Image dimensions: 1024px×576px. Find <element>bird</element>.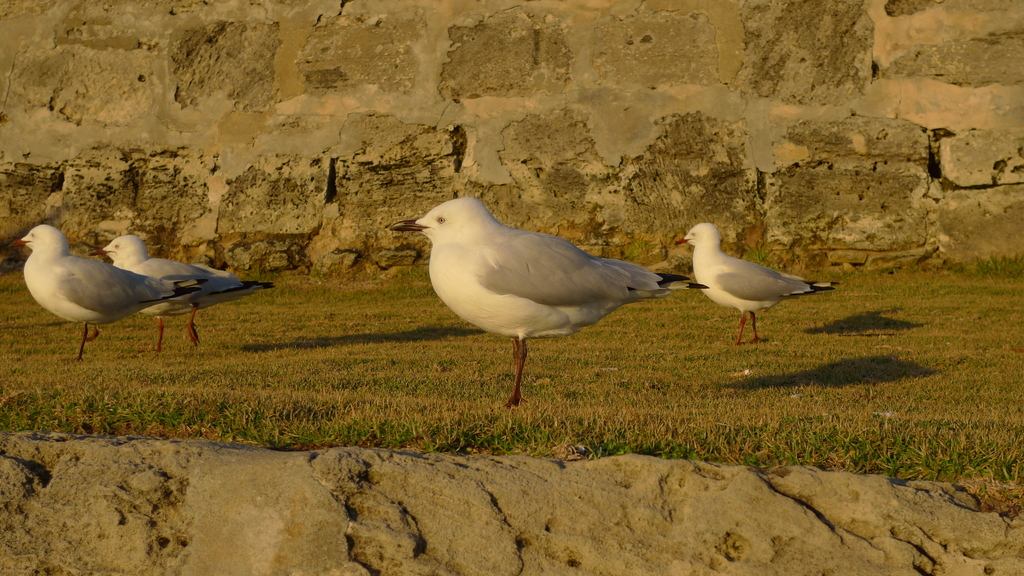
81, 230, 280, 352.
